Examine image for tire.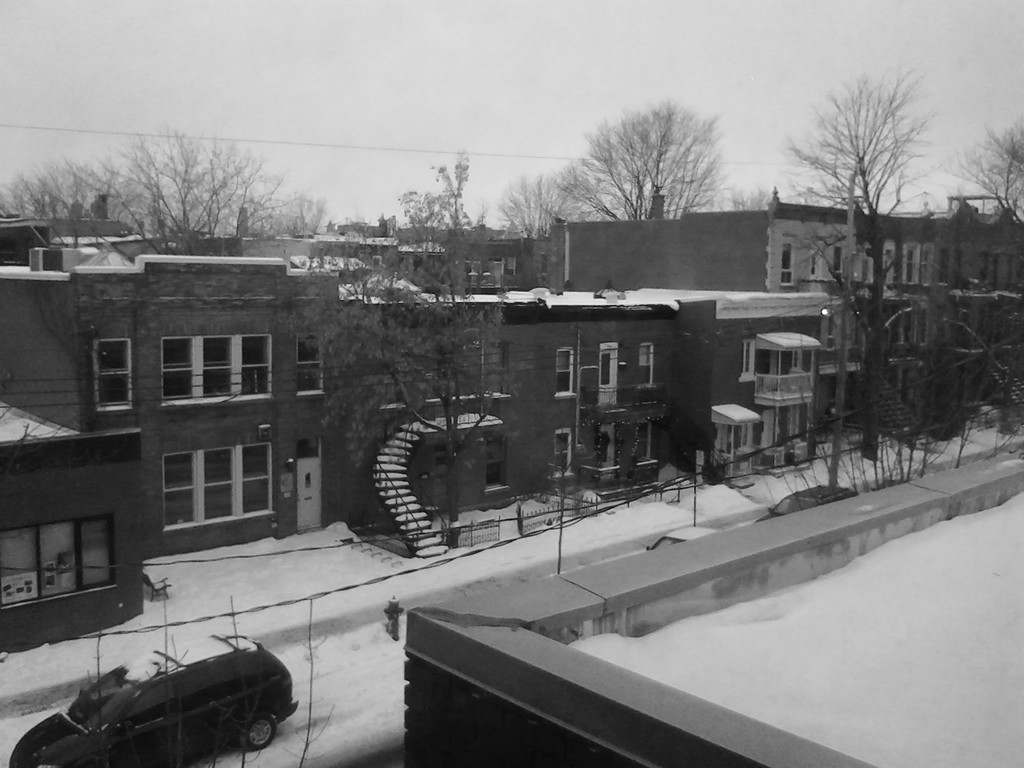
Examination result: detection(240, 713, 275, 751).
